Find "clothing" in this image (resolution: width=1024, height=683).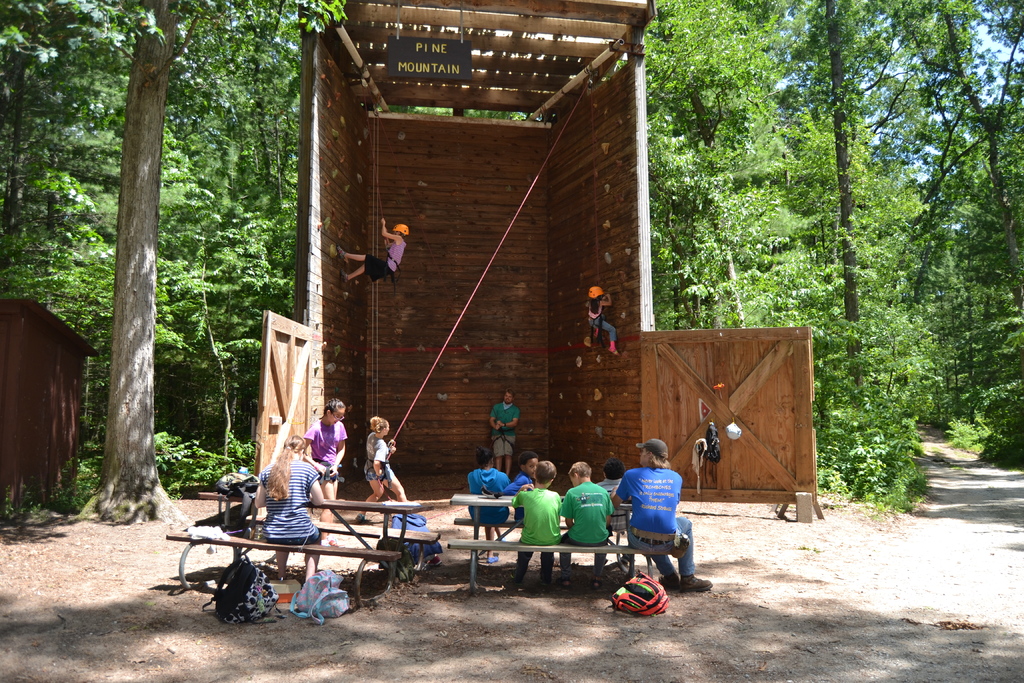
{"left": 358, "top": 228, "right": 410, "bottom": 277}.
